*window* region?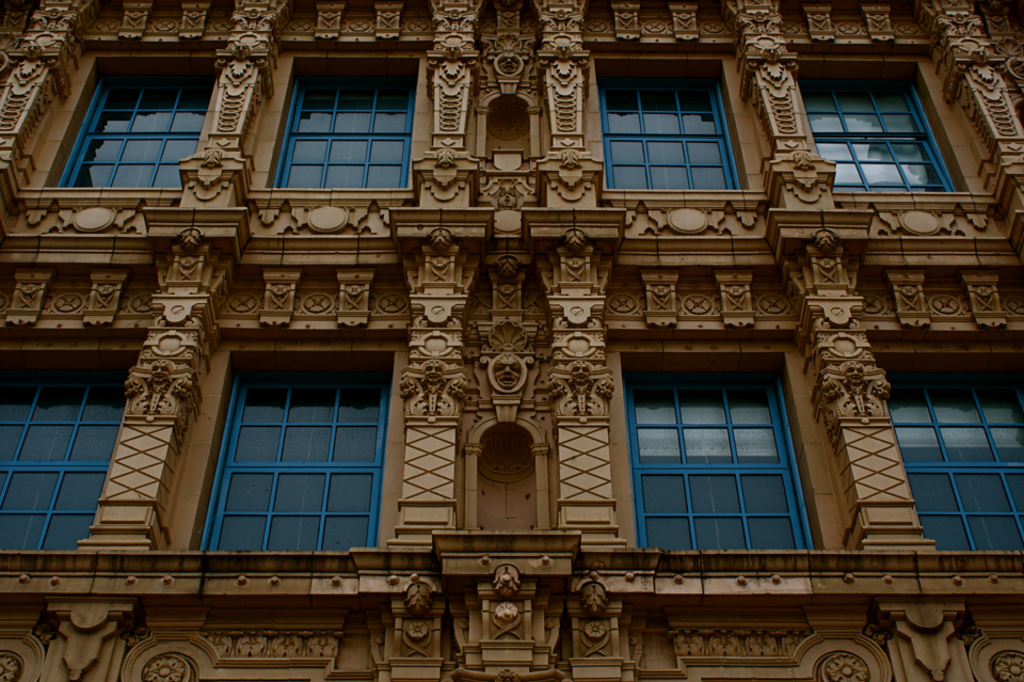
{"left": 201, "top": 370, "right": 393, "bottom": 548}
